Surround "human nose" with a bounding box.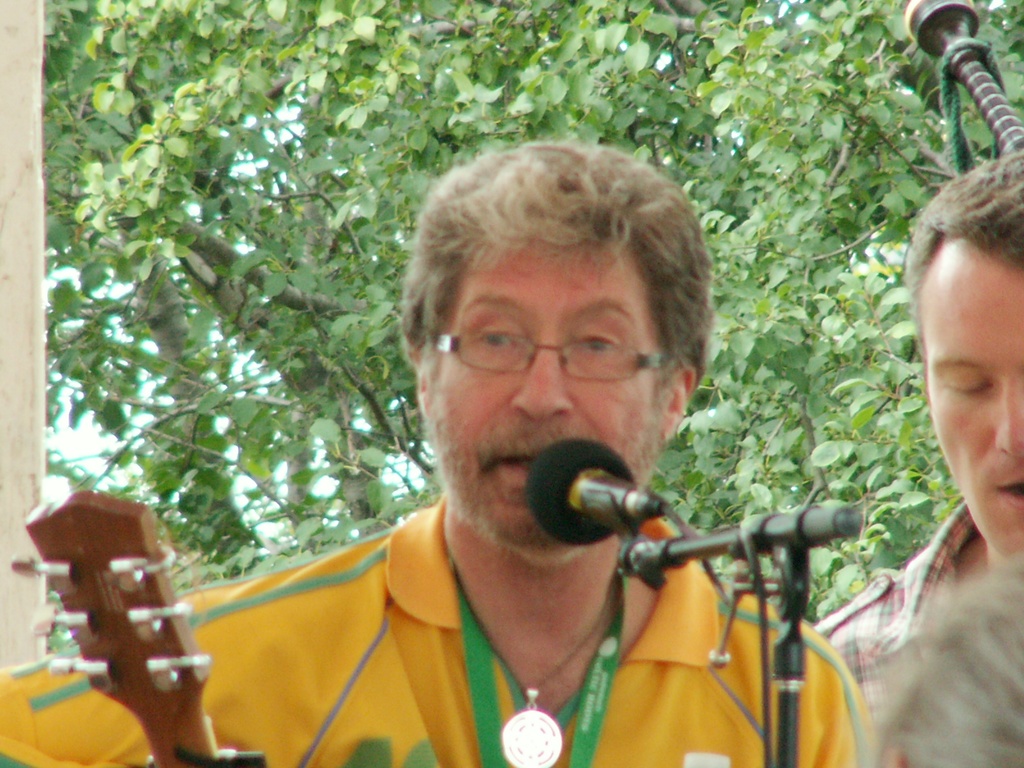
513,337,570,424.
